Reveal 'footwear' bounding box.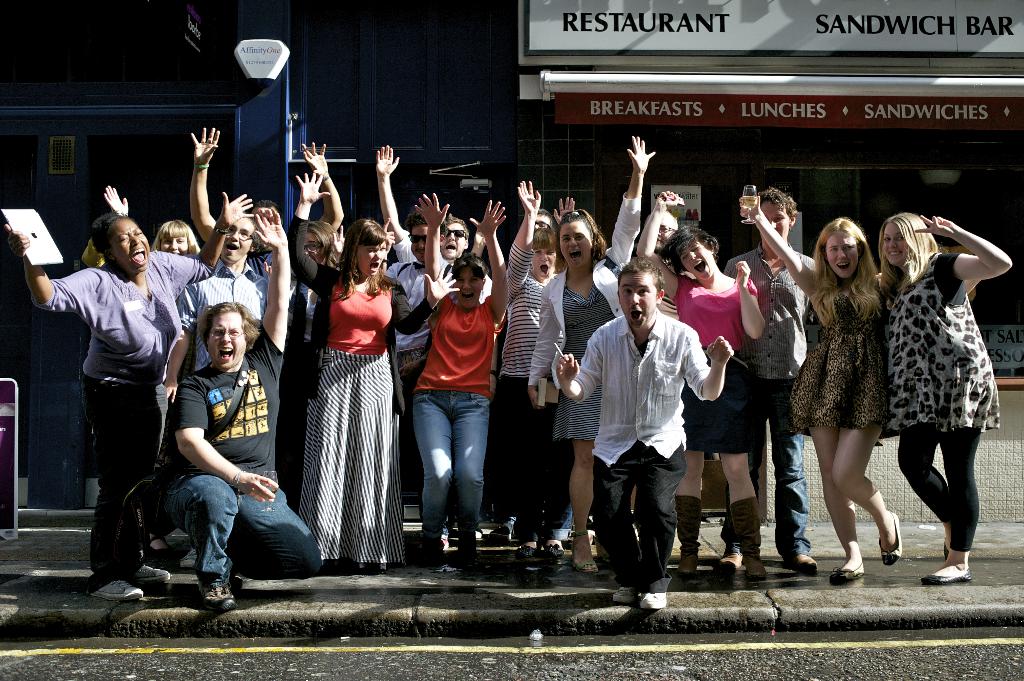
Revealed: 787,550,817,575.
